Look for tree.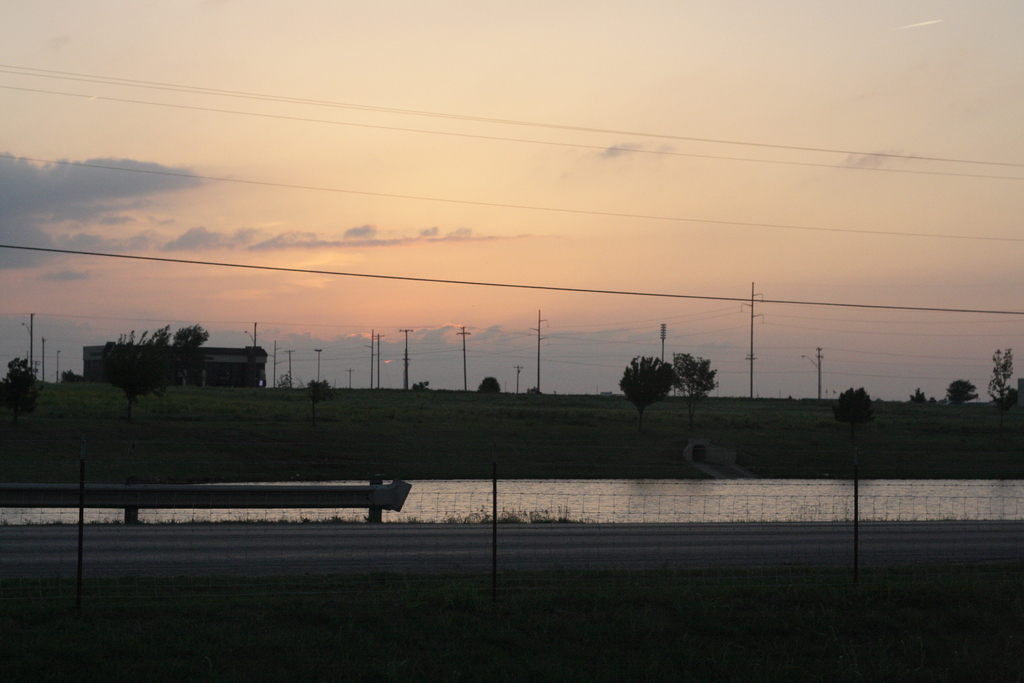
Found: locate(987, 344, 1020, 432).
